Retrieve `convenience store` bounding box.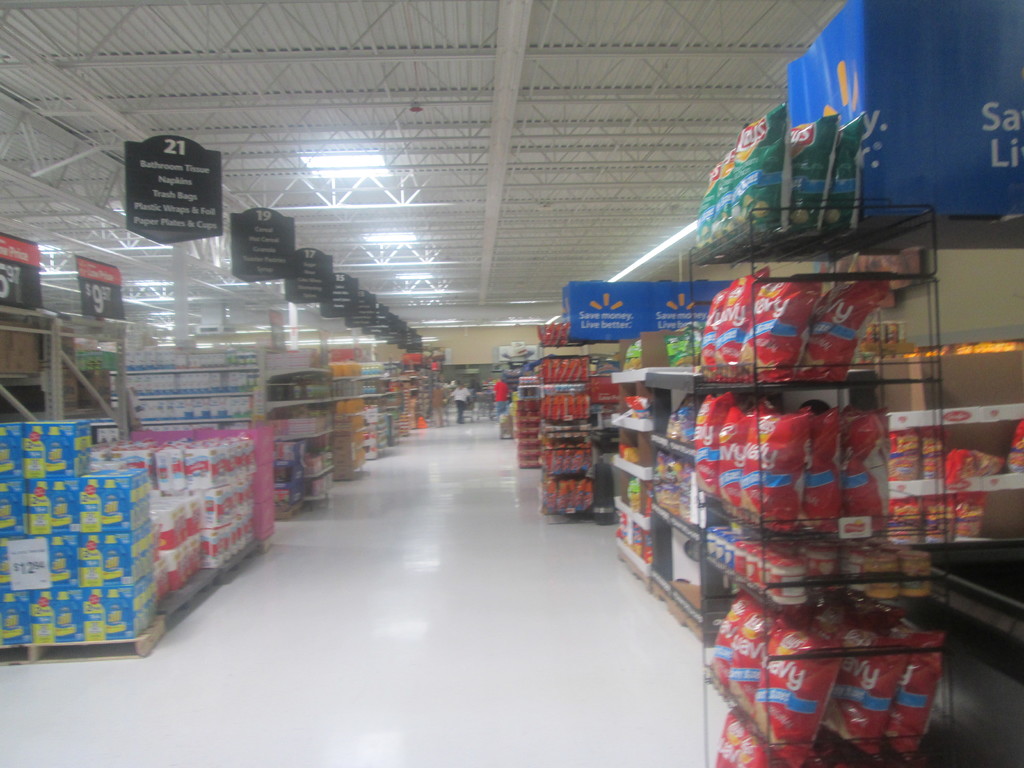
Bounding box: [0, 0, 1023, 767].
